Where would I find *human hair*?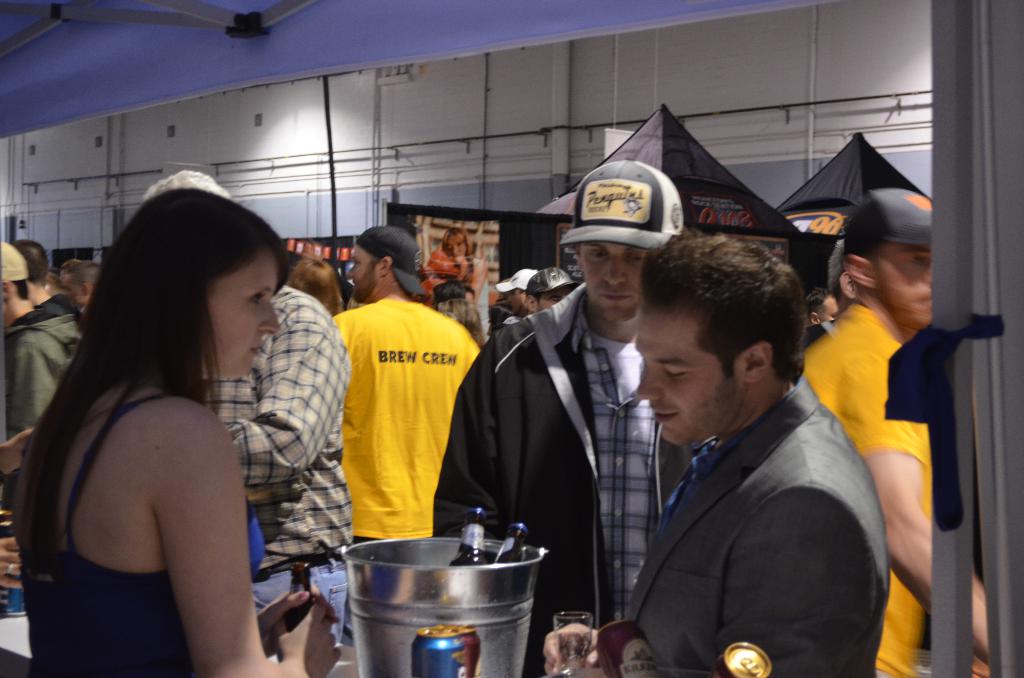
At box(822, 236, 851, 302).
